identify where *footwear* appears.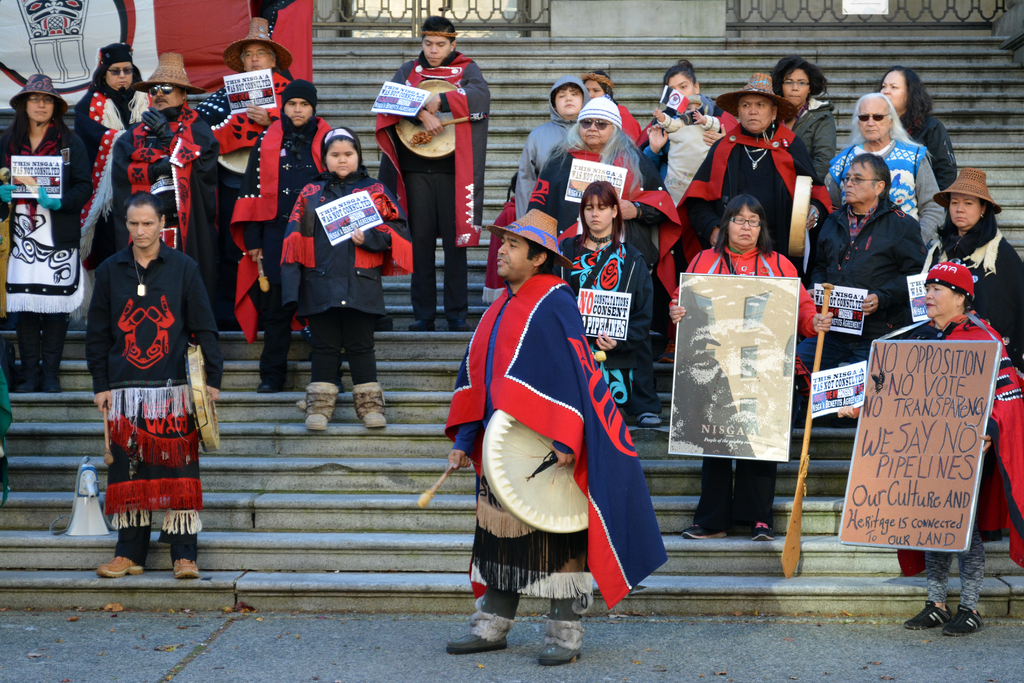
Appears at region(678, 523, 727, 539).
